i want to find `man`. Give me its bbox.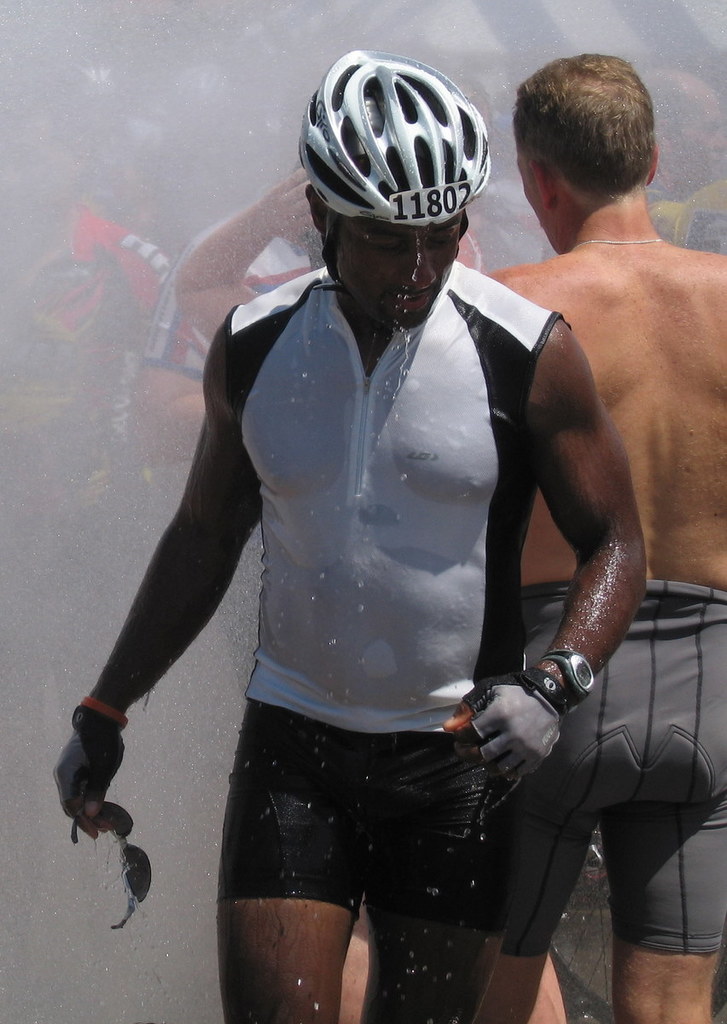
bbox=[46, 48, 658, 1023].
